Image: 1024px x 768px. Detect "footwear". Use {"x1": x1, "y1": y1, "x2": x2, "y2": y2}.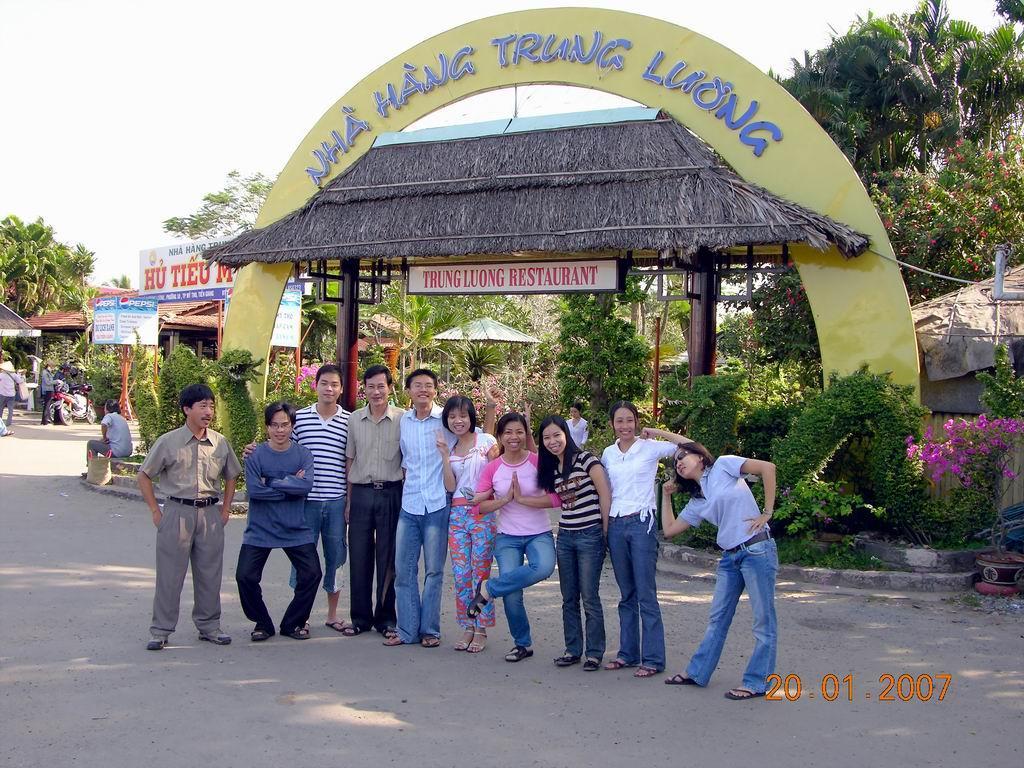
{"x1": 503, "y1": 642, "x2": 534, "y2": 663}.
